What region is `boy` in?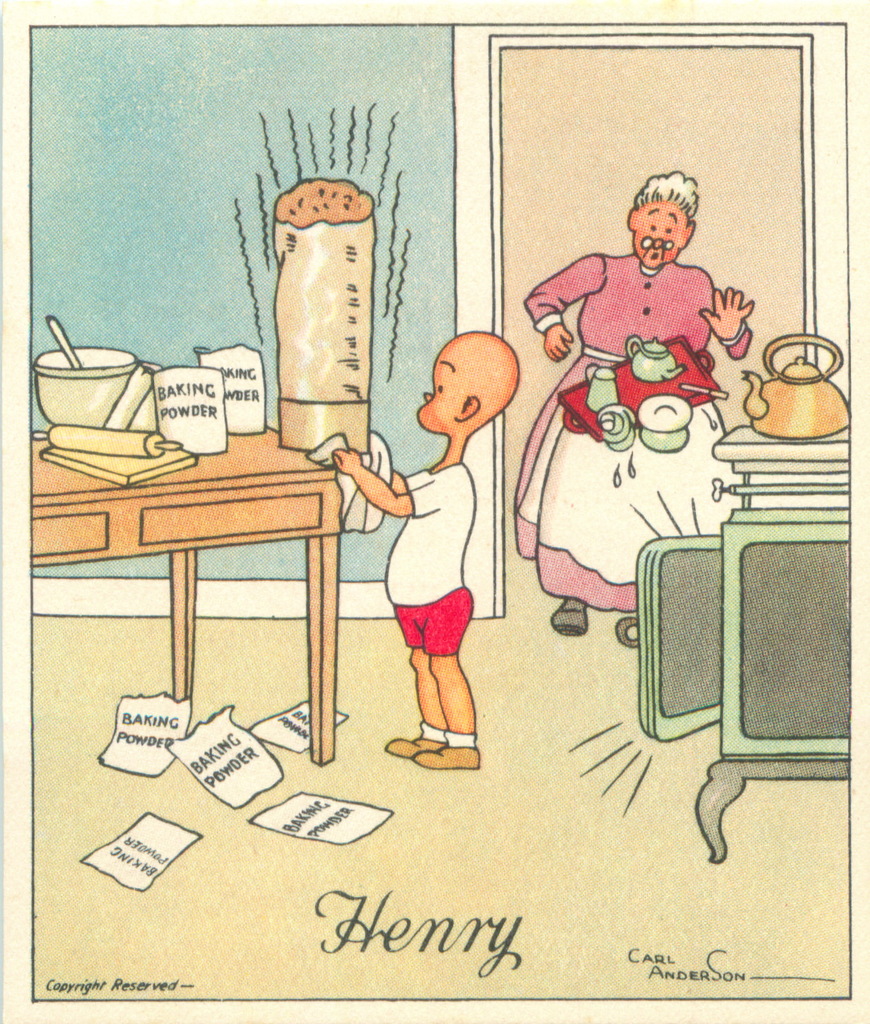
379, 314, 541, 694.
